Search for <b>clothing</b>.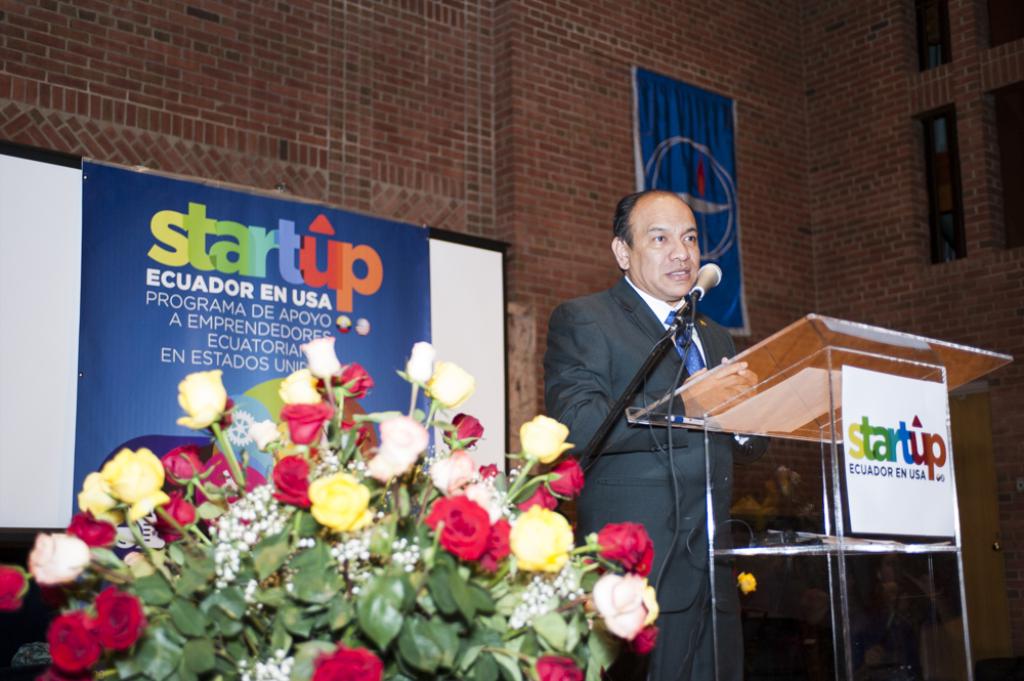
Found at rect(541, 289, 746, 680).
